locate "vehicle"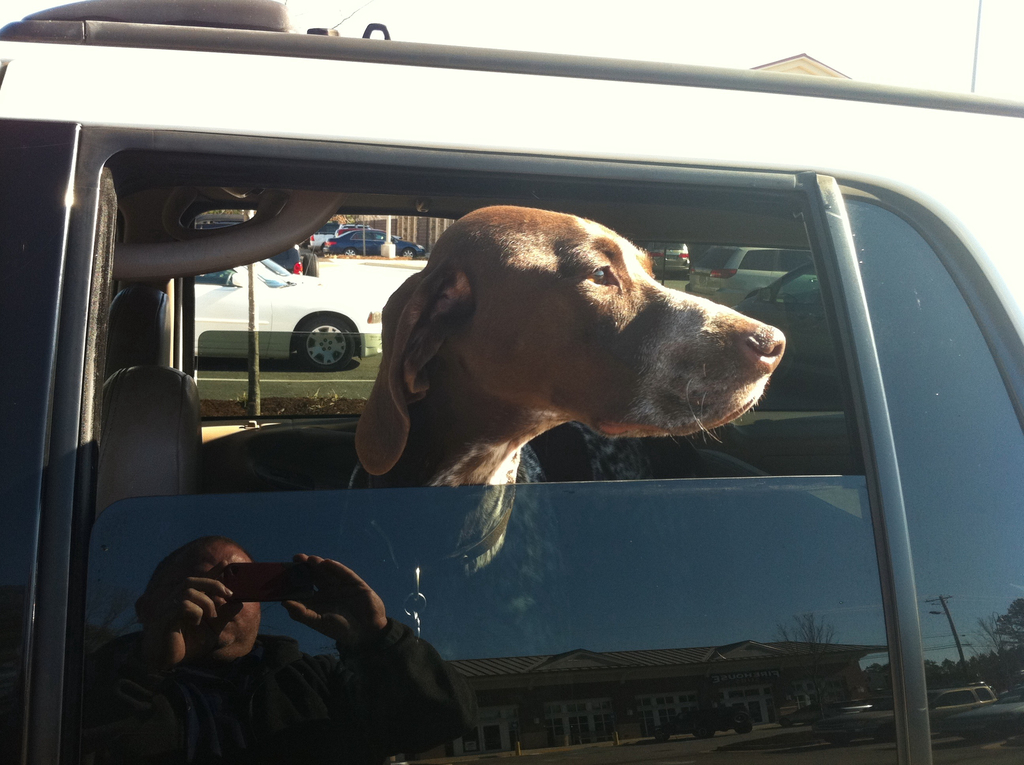
box=[643, 239, 690, 277]
